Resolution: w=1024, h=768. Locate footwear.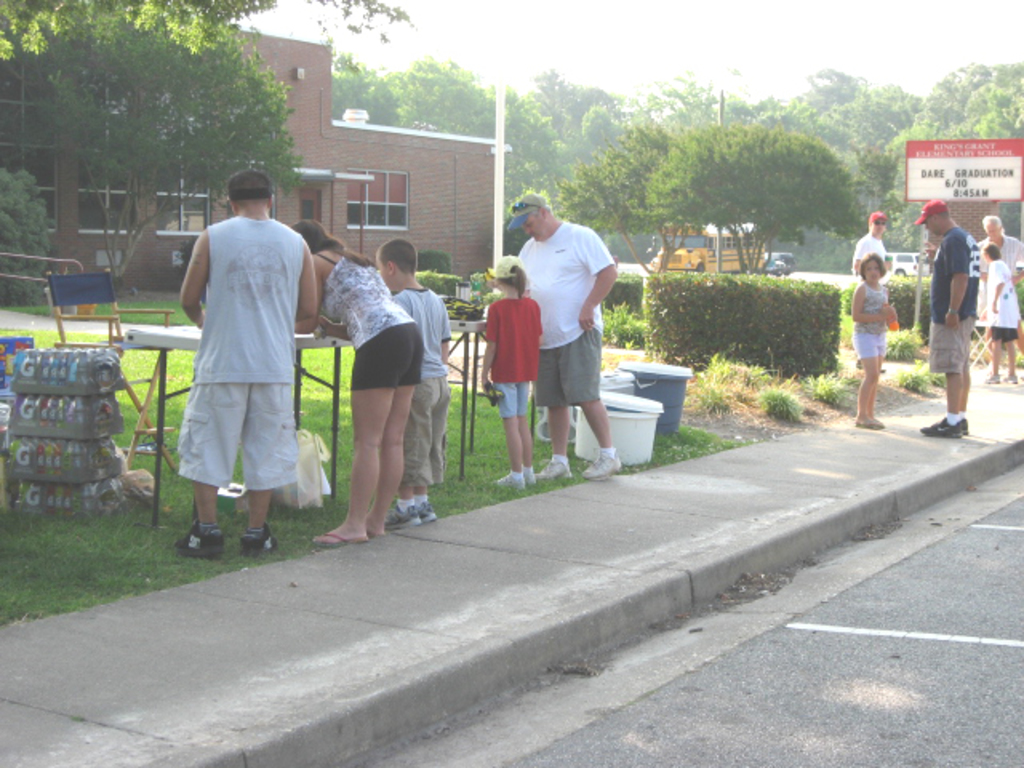
363 518 381 546.
